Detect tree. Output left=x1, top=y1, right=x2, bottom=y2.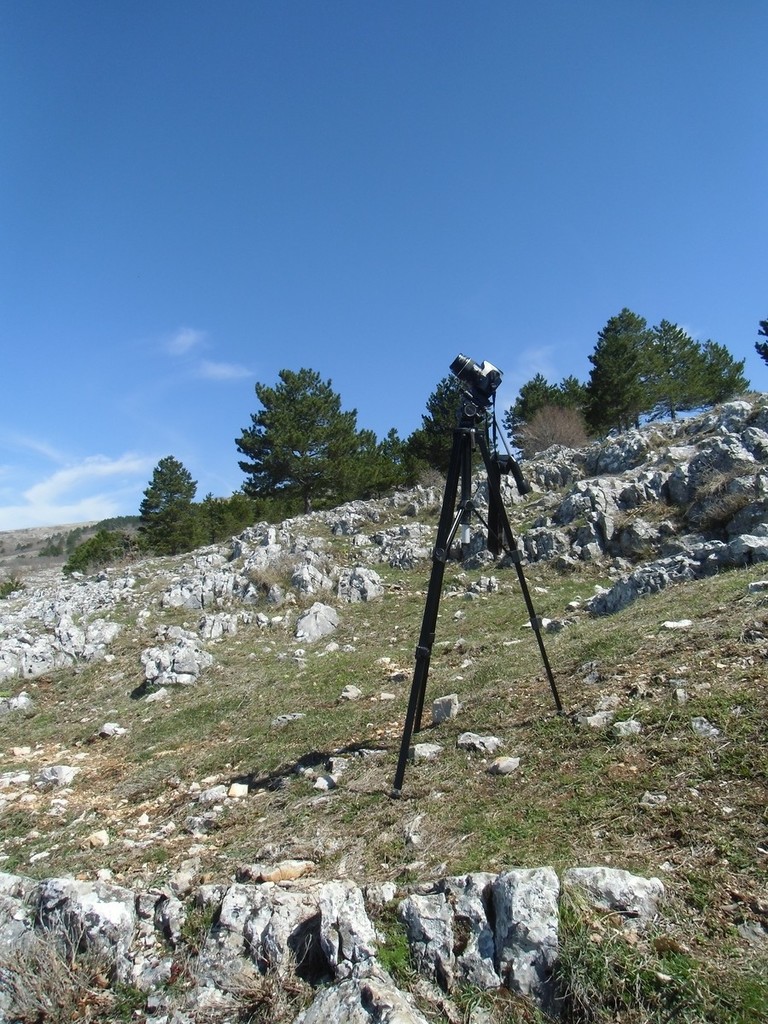
left=399, top=368, right=486, bottom=482.
